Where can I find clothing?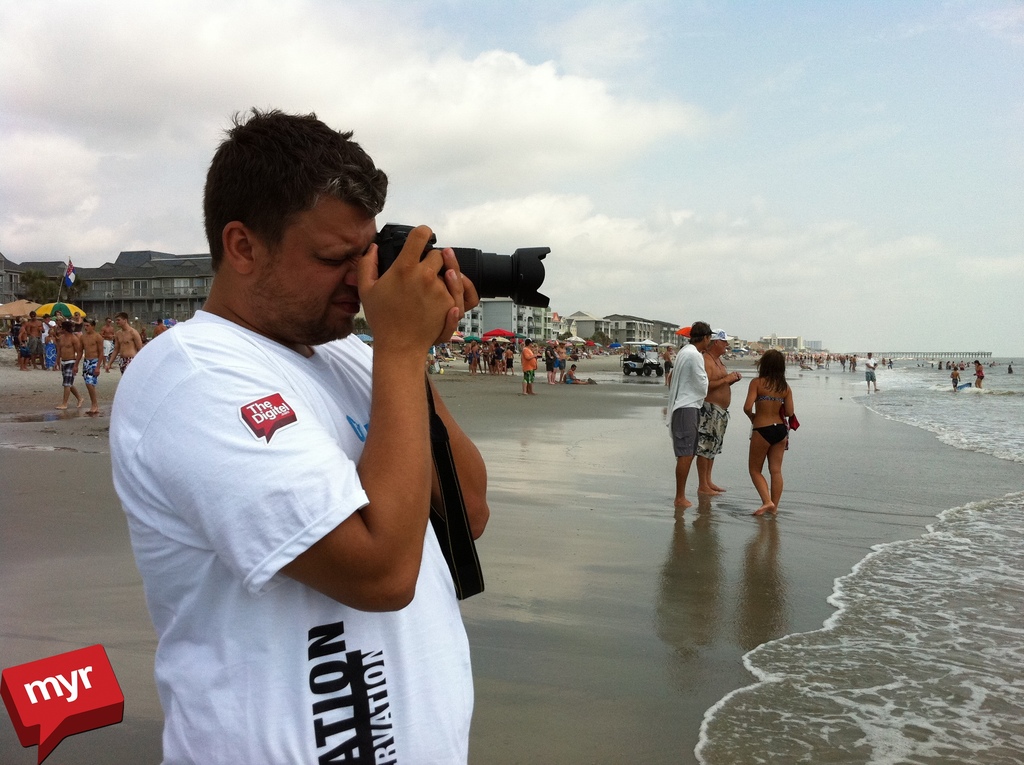
You can find it at box(109, 310, 476, 764).
